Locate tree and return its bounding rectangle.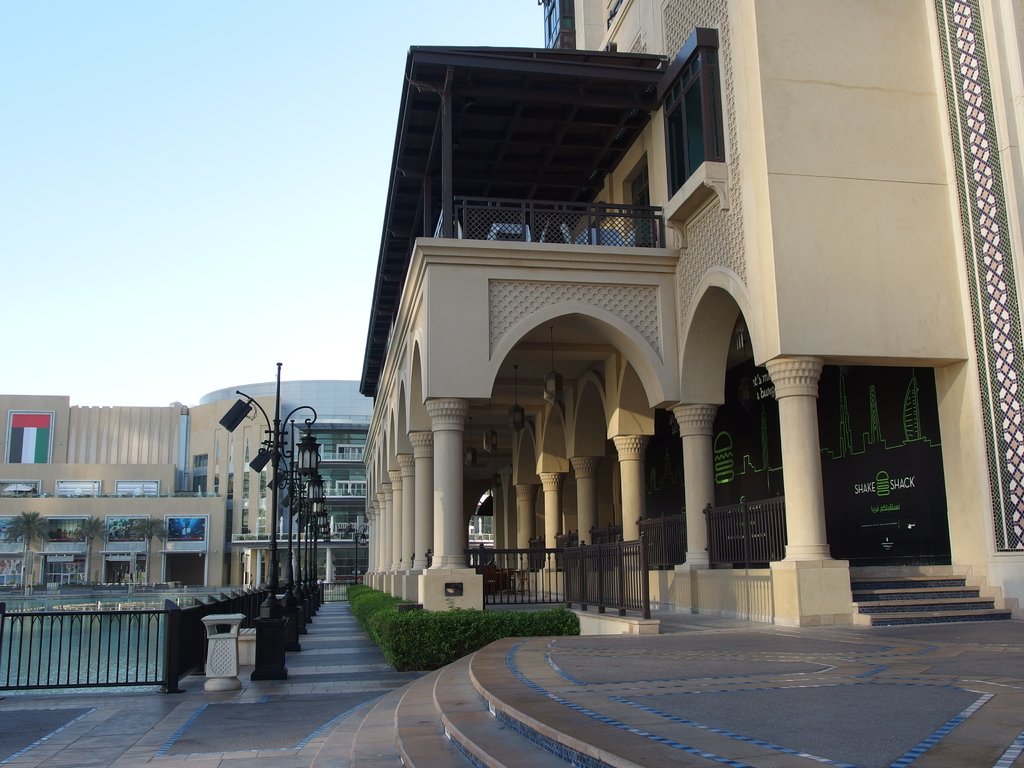
bbox=(118, 512, 170, 584).
